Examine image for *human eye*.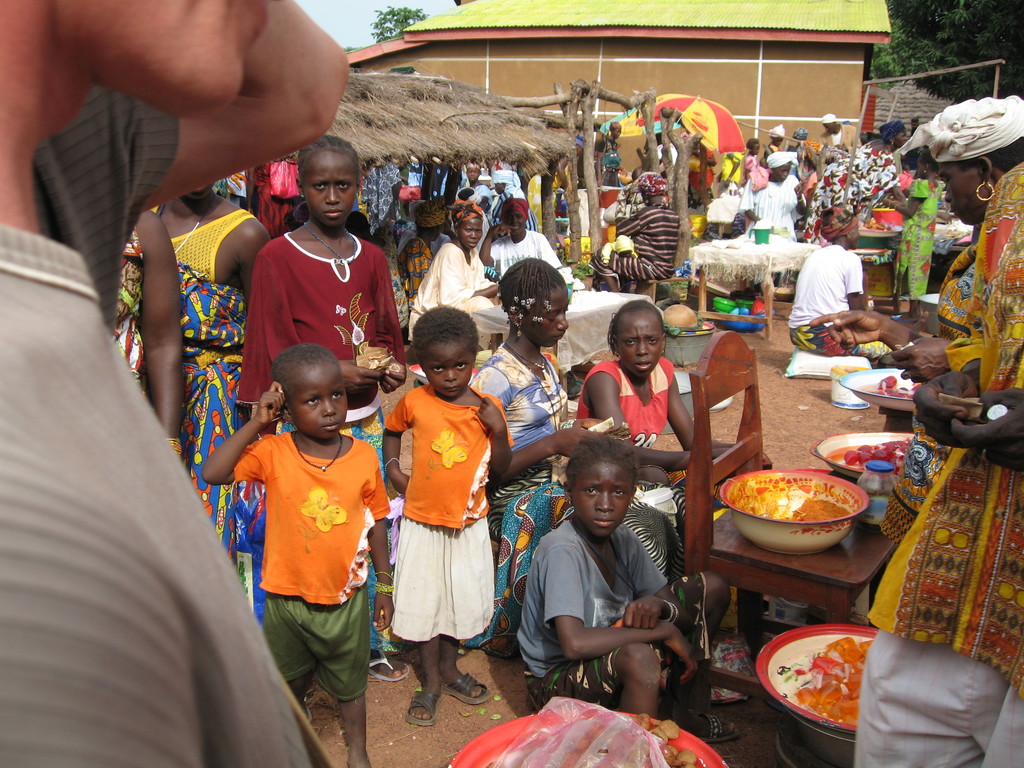
Examination result: bbox=(645, 337, 657, 344).
